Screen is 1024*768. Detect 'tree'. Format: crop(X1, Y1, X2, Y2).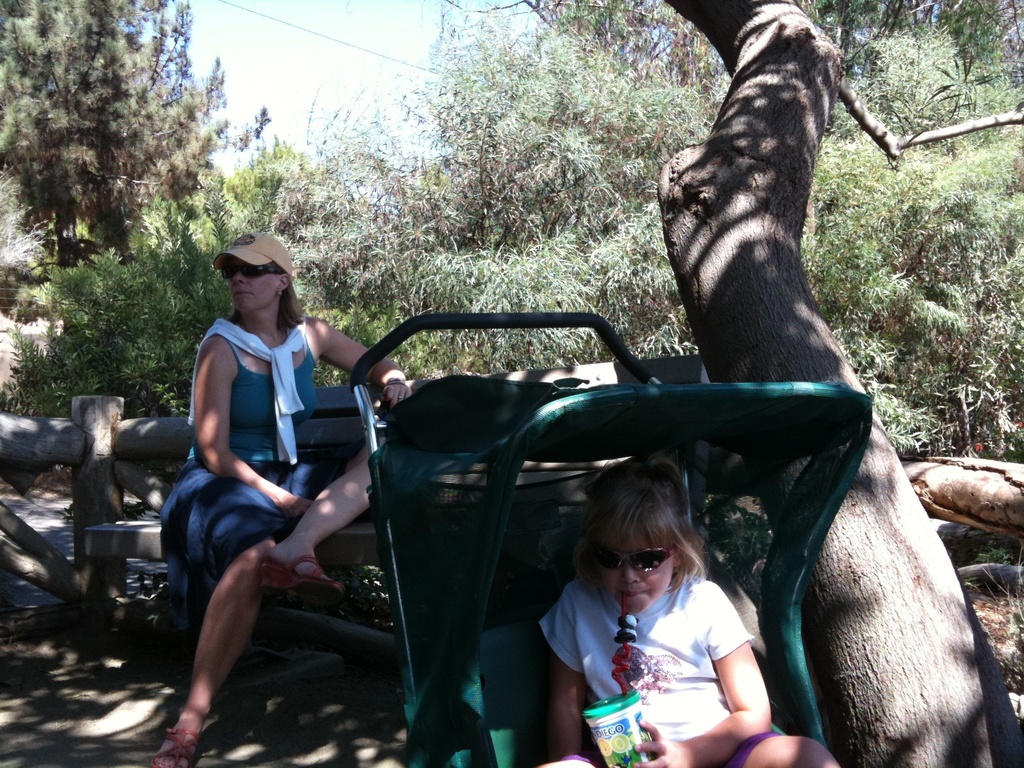
crop(6, 10, 249, 351).
